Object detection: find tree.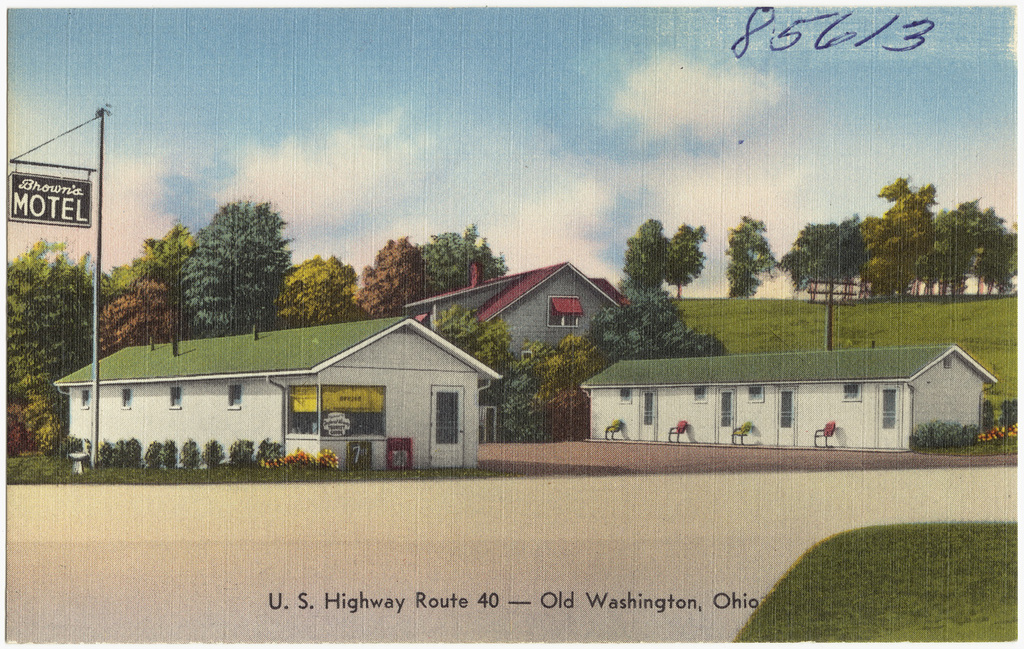
862 165 944 292.
